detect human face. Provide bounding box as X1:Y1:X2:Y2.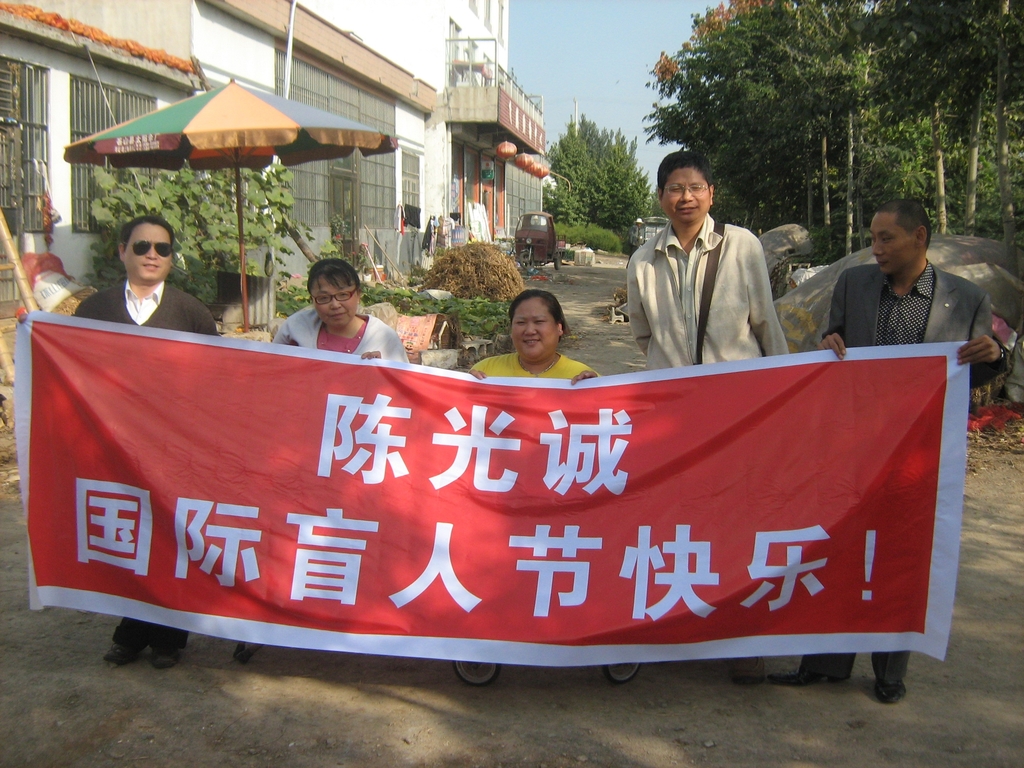
870:205:904:278.
